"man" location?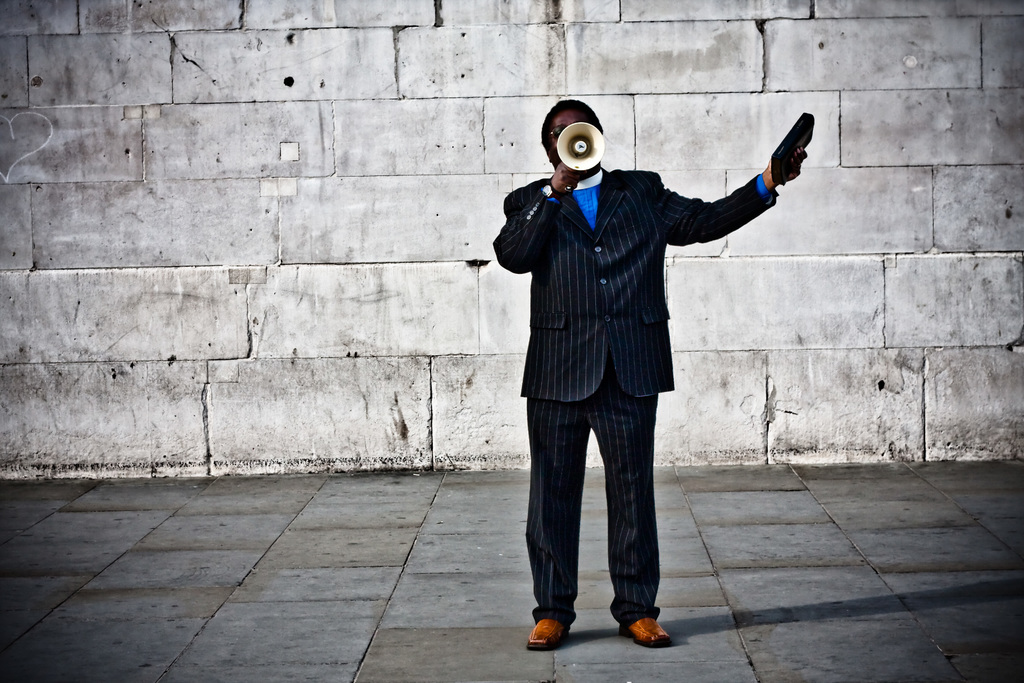
492 91 788 641
